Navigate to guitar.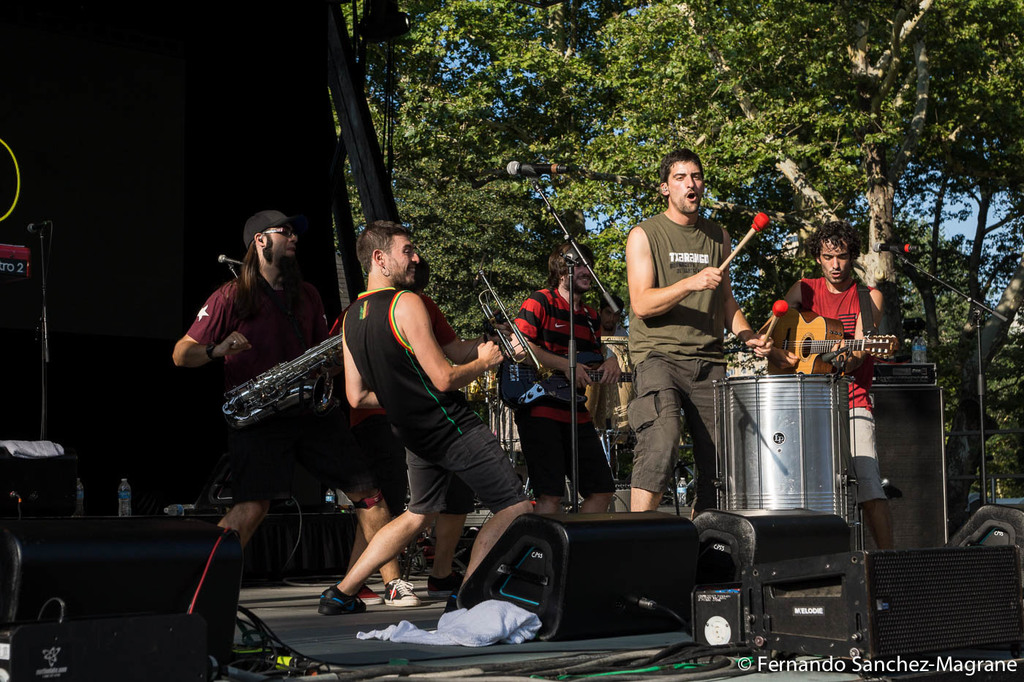
Navigation target: bbox(758, 311, 900, 370).
